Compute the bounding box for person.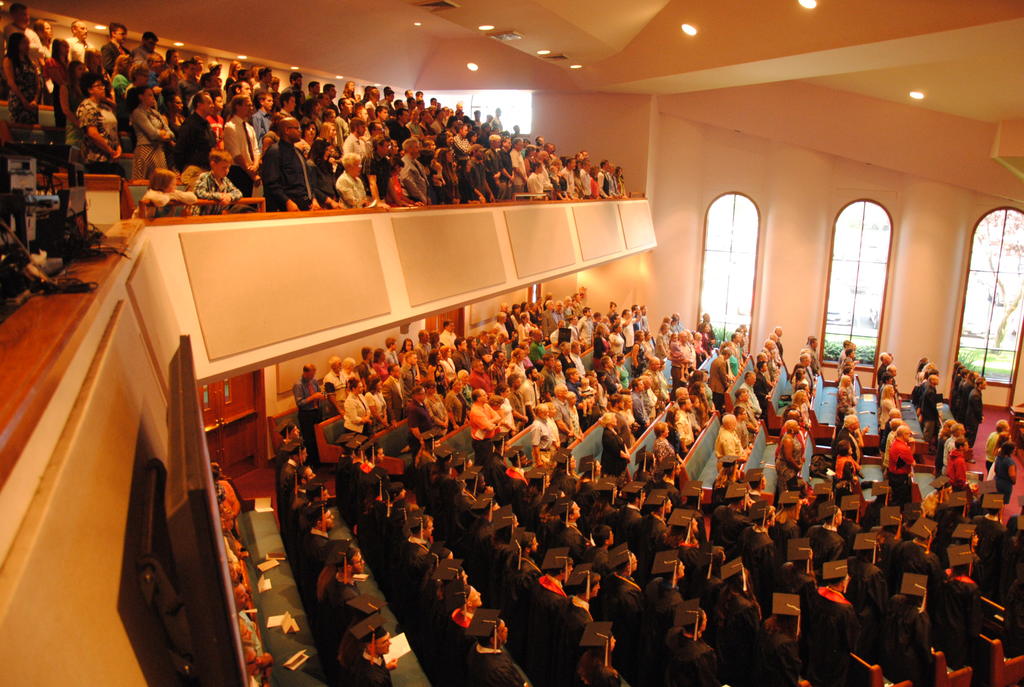
pyautogui.locateOnScreen(307, 79, 318, 106).
